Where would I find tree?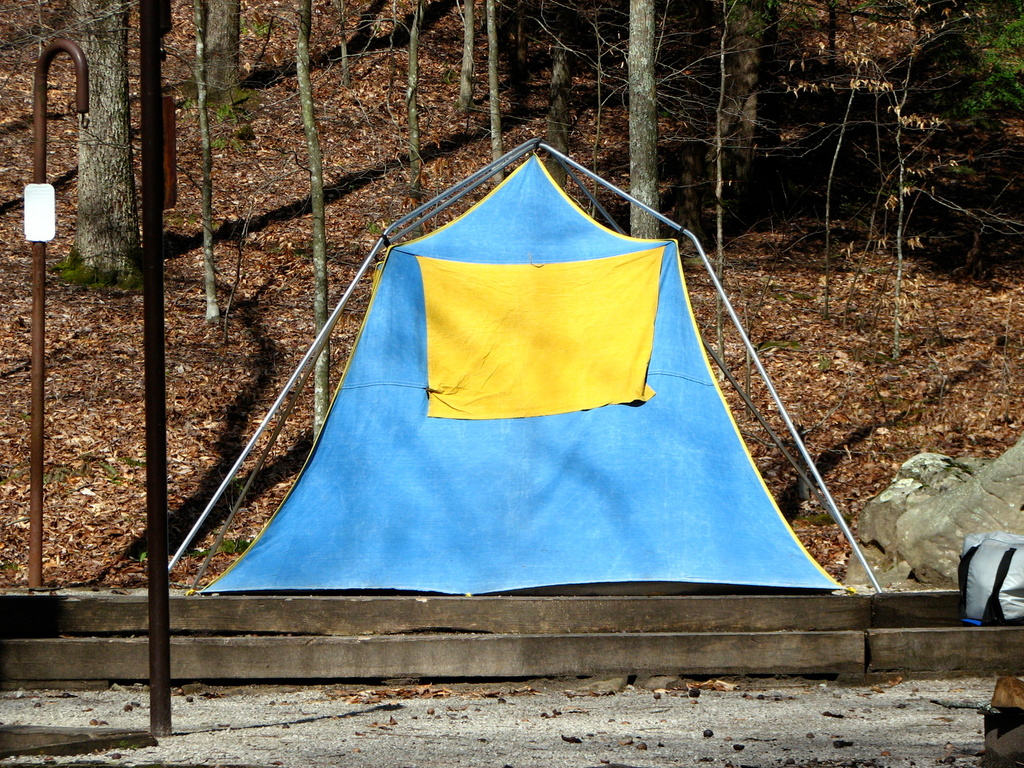
At 201, 0, 239, 102.
